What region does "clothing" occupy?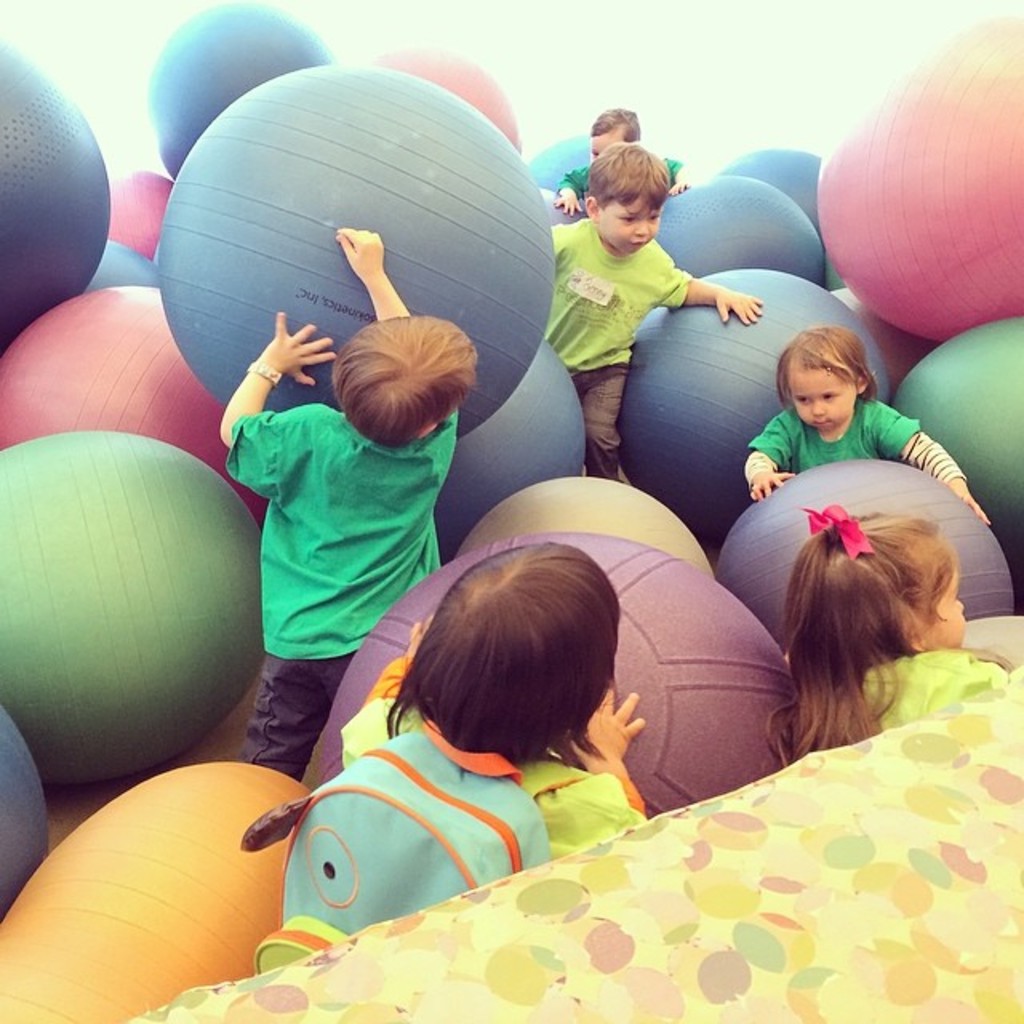
BBox(339, 662, 650, 864).
